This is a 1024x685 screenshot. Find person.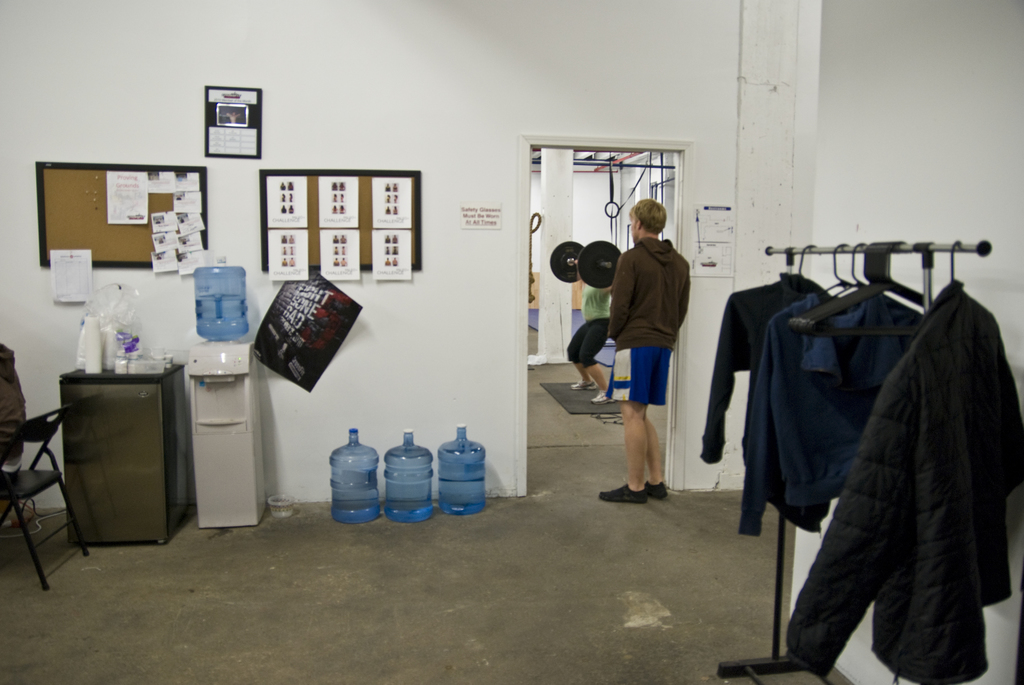
Bounding box: [590, 184, 698, 516].
